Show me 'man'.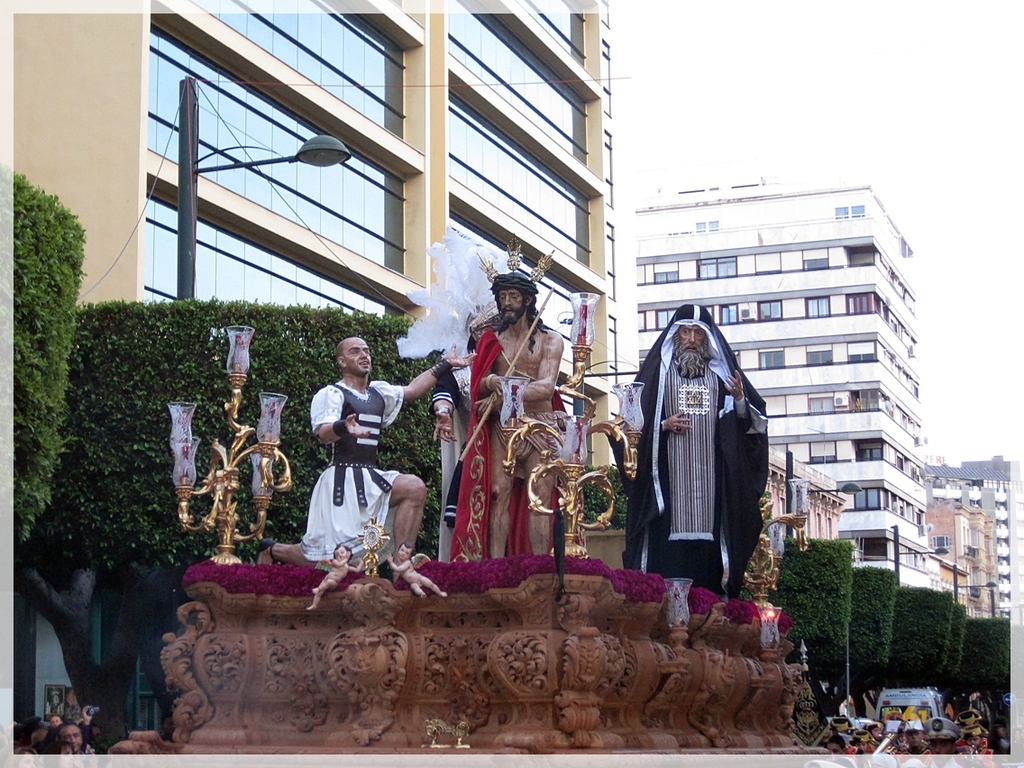
'man' is here: 253, 334, 480, 571.
